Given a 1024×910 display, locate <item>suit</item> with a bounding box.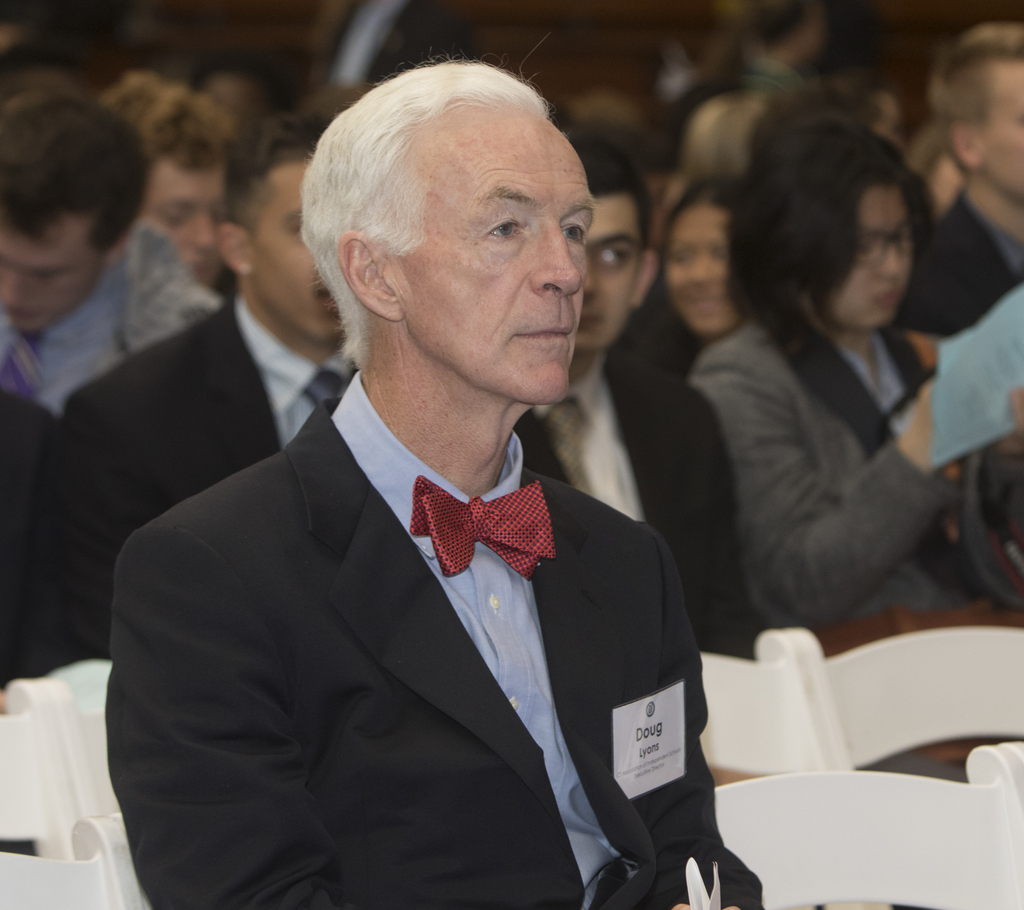
Located: 681:316:1001:770.
